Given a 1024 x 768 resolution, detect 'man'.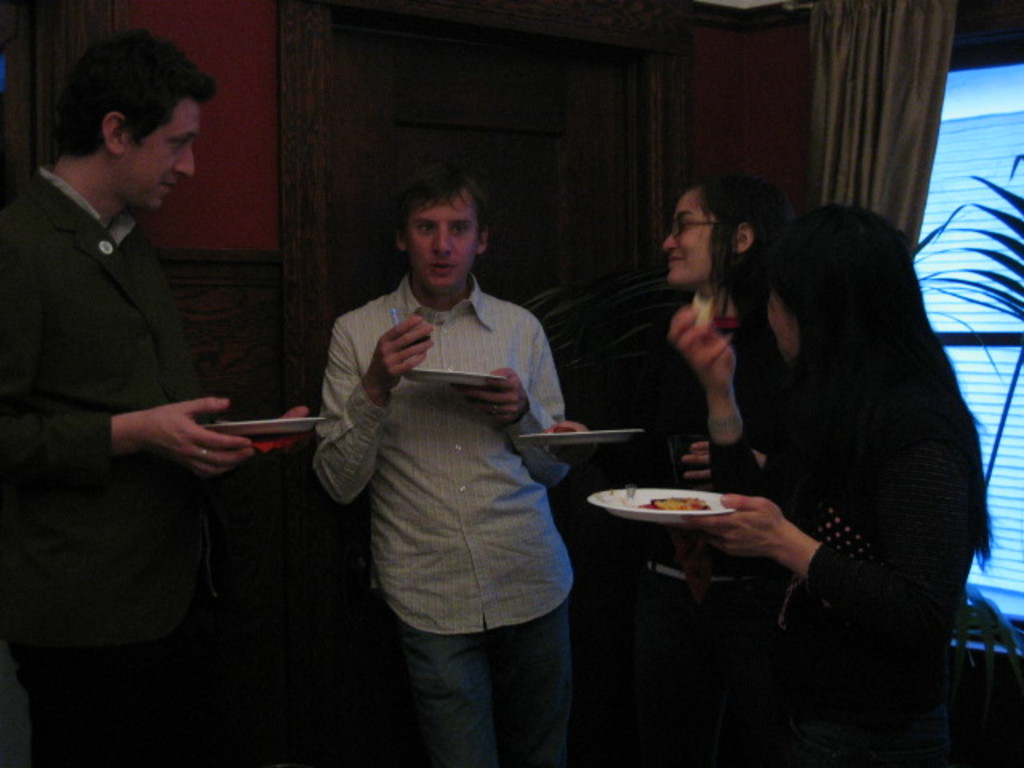
x1=298 y1=155 x2=590 y2=744.
